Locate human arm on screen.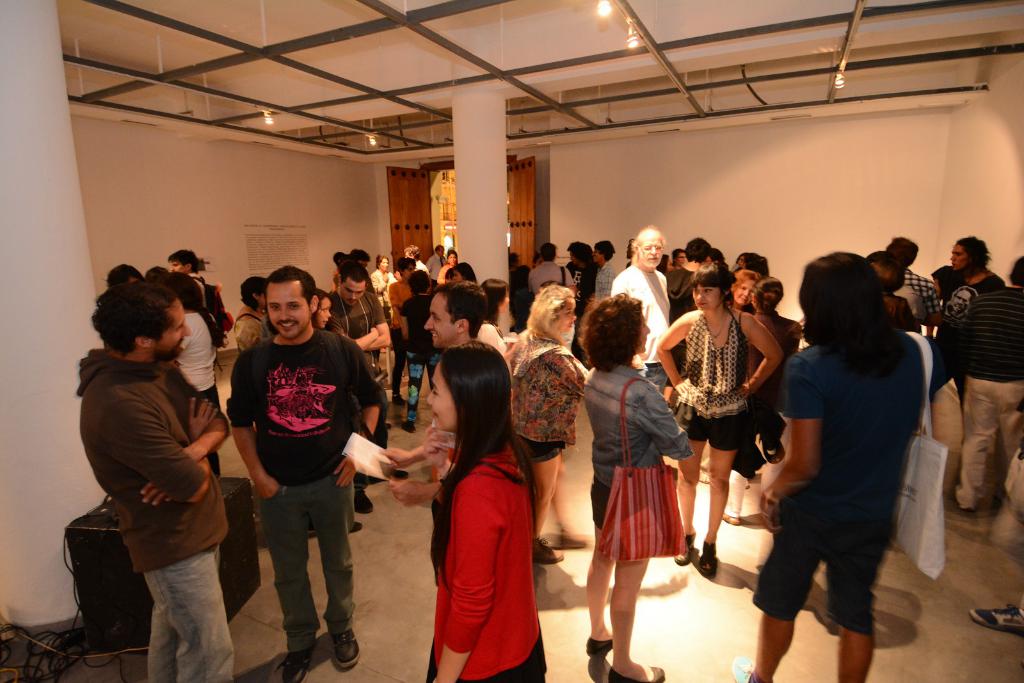
On screen at BBox(139, 367, 232, 511).
